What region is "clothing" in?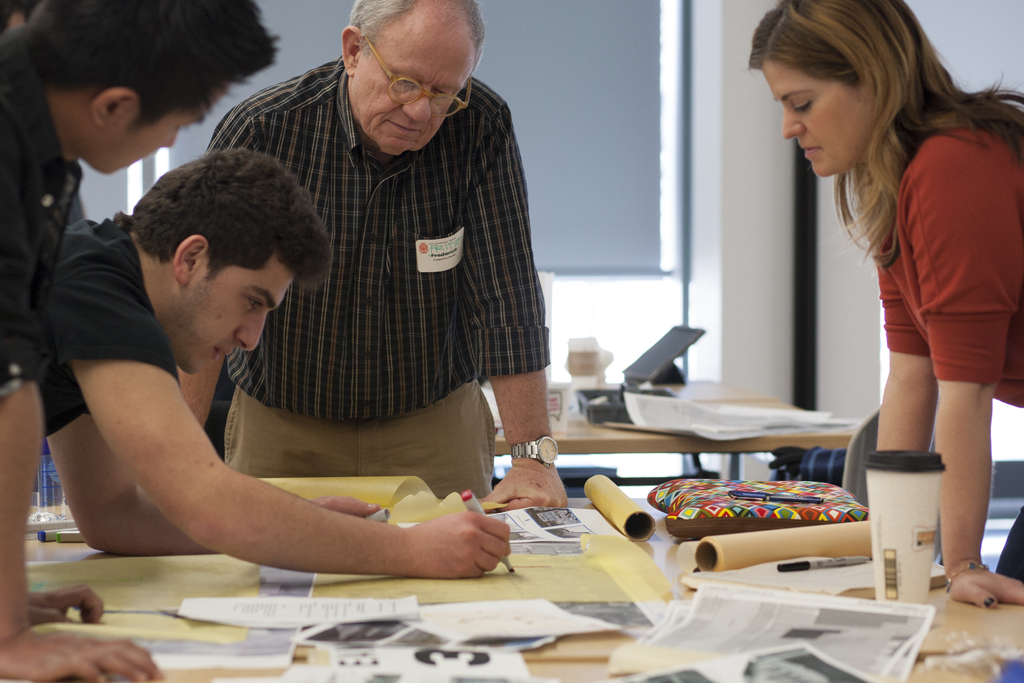
left=886, top=119, right=1023, bottom=406.
